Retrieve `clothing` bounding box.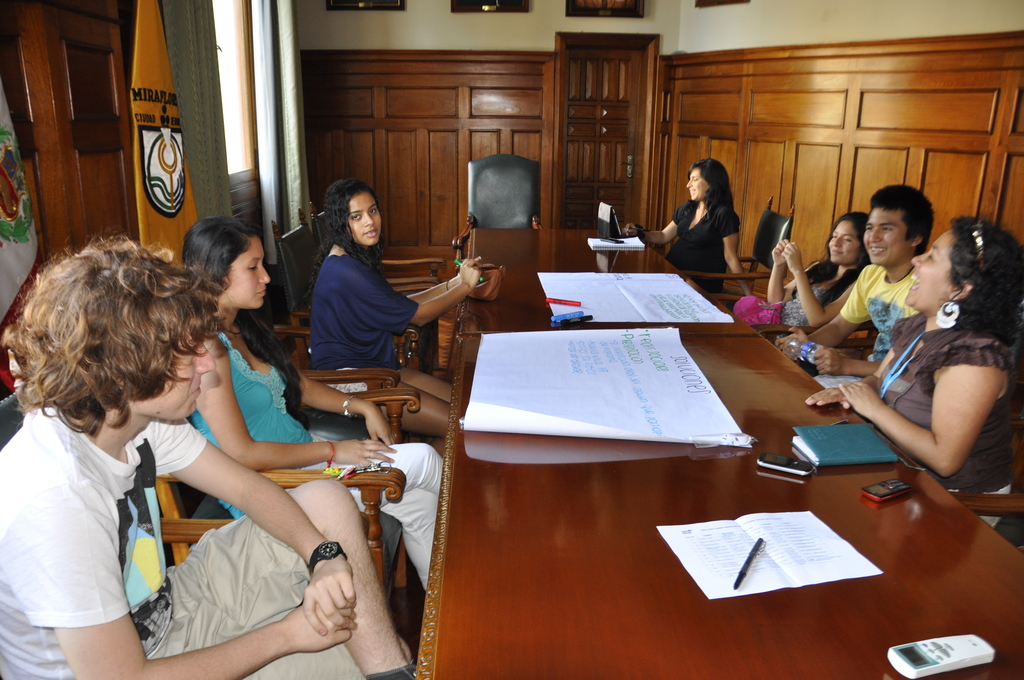
Bounding box: crop(887, 313, 1020, 533).
